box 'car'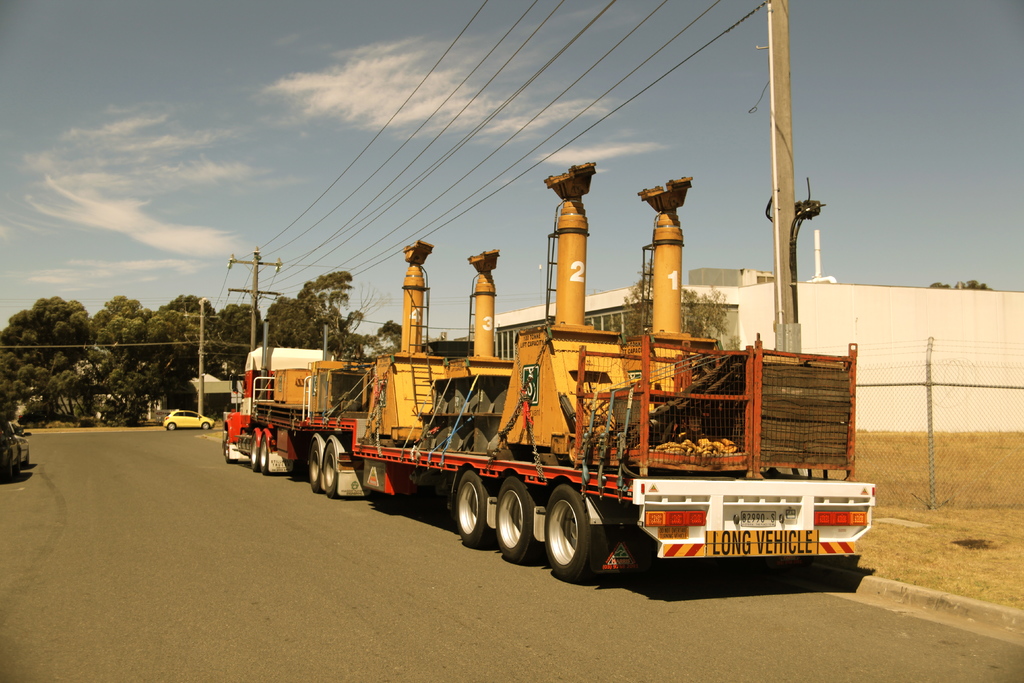
Rect(2, 421, 32, 468)
